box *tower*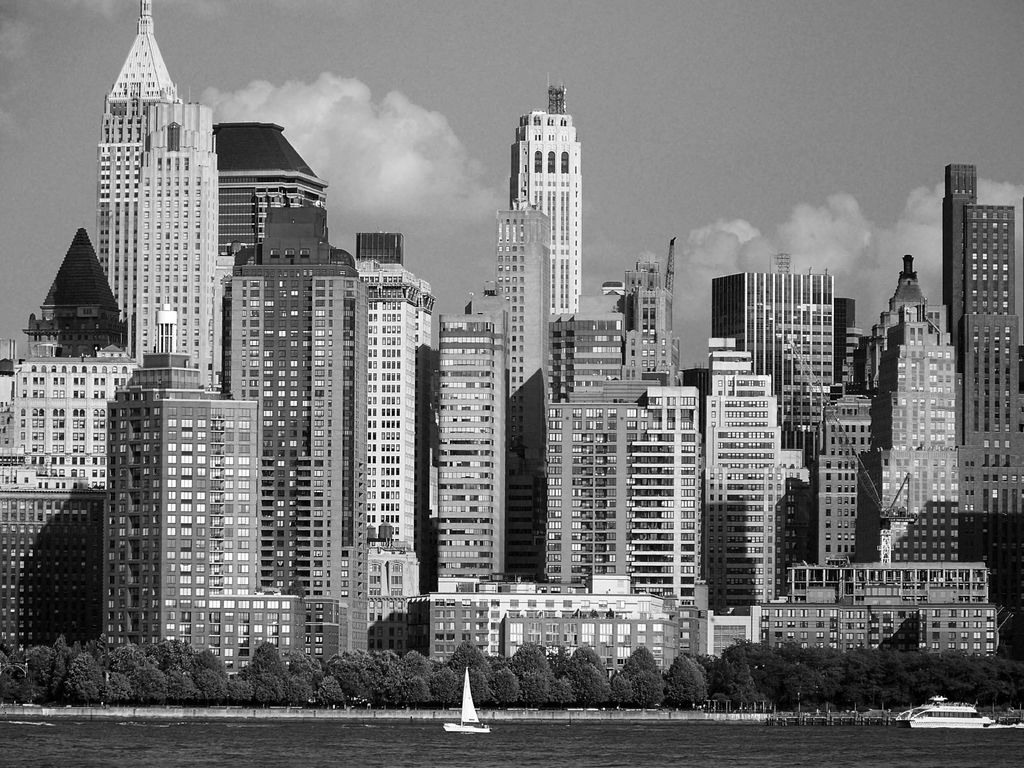
927 166 1023 634
